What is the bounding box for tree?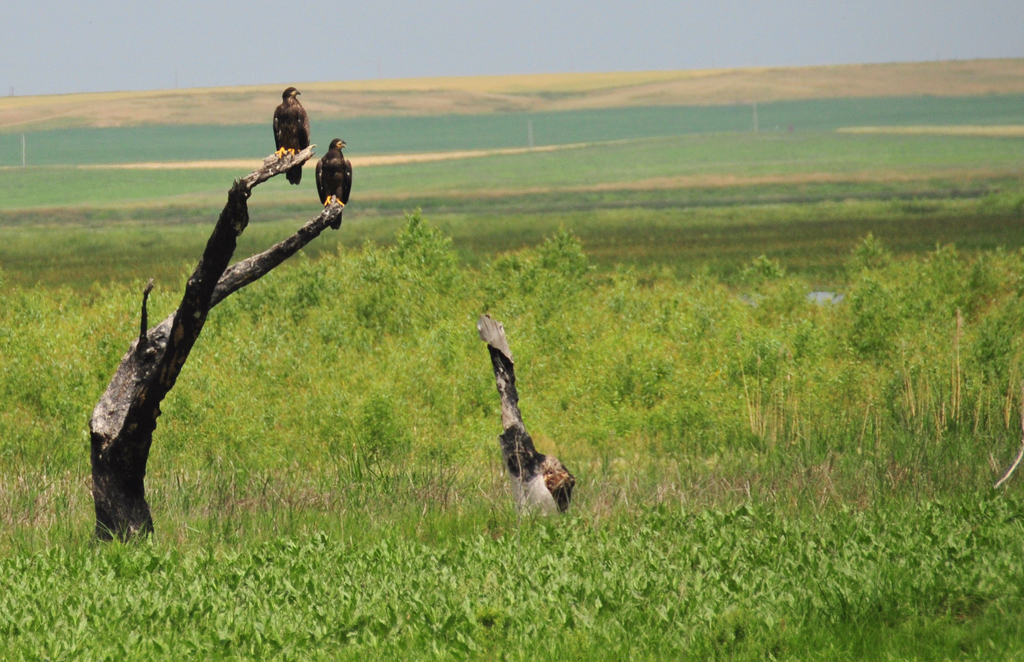
pyautogui.locateOnScreen(849, 273, 909, 367).
